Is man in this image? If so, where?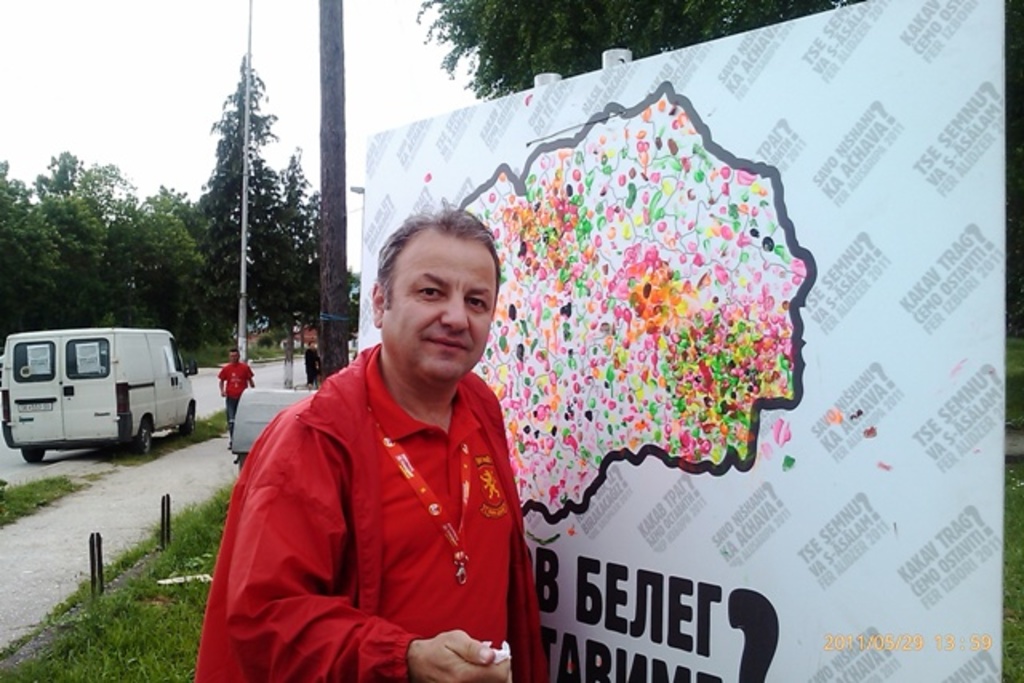
Yes, at [218, 352, 253, 422].
